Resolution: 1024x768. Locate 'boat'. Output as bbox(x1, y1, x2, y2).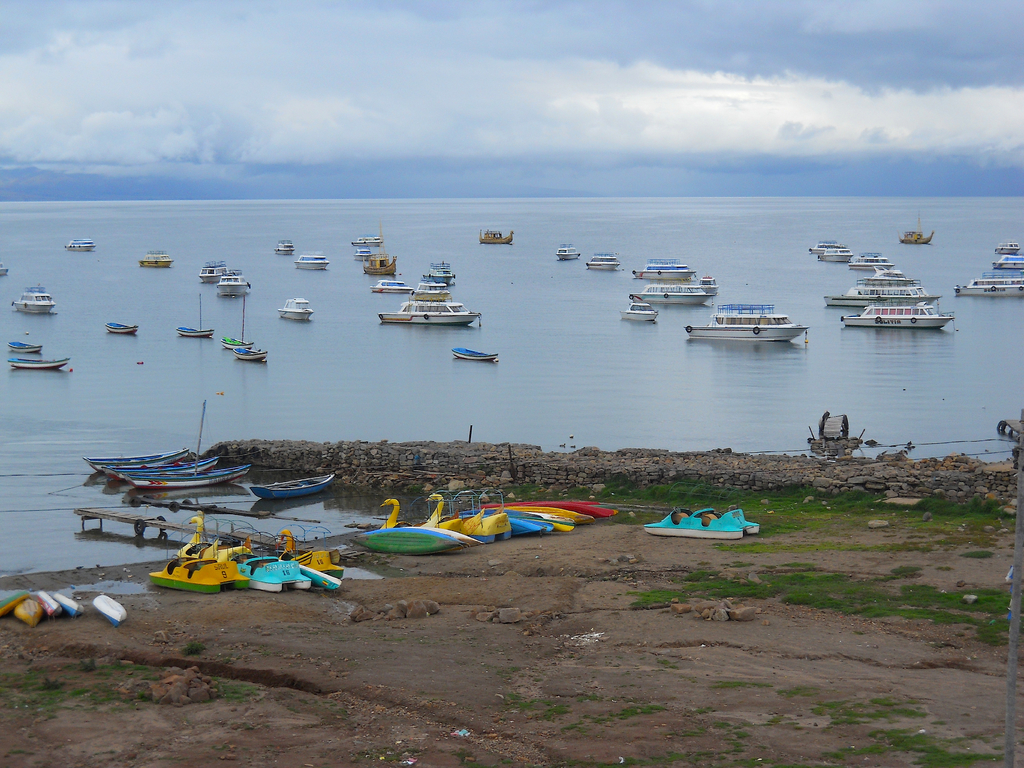
bbox(12, 598, 43, 627).
